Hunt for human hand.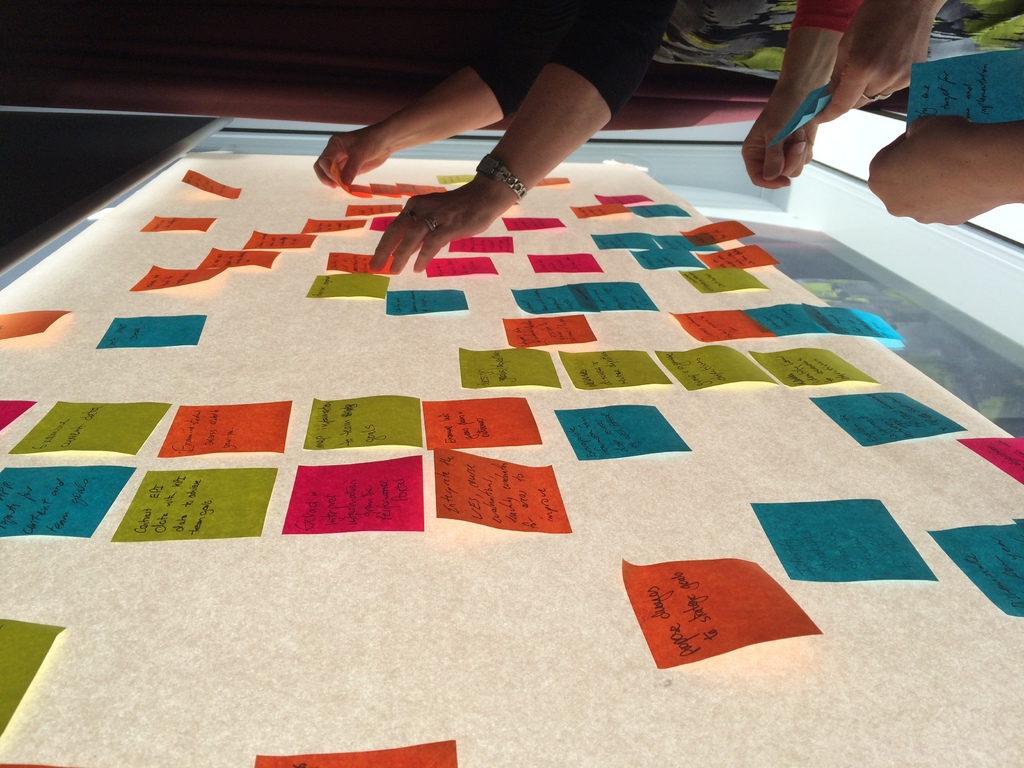
Hunted down at box(374, 163, 493, 253).
